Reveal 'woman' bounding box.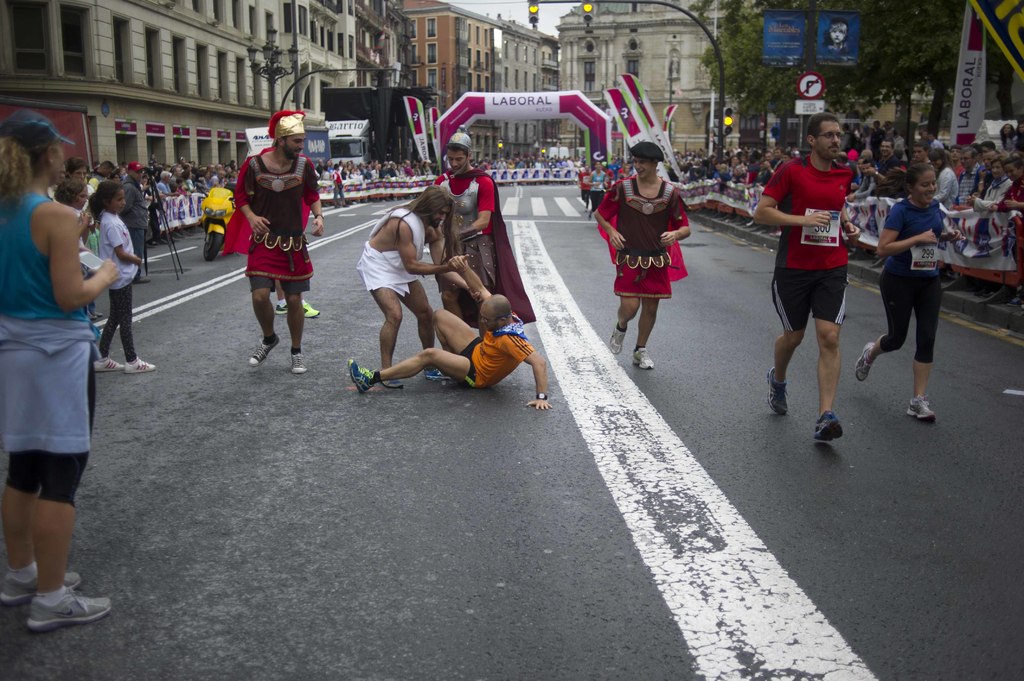
Revealed: [left=579, top=161, right=610, bottom=220].
